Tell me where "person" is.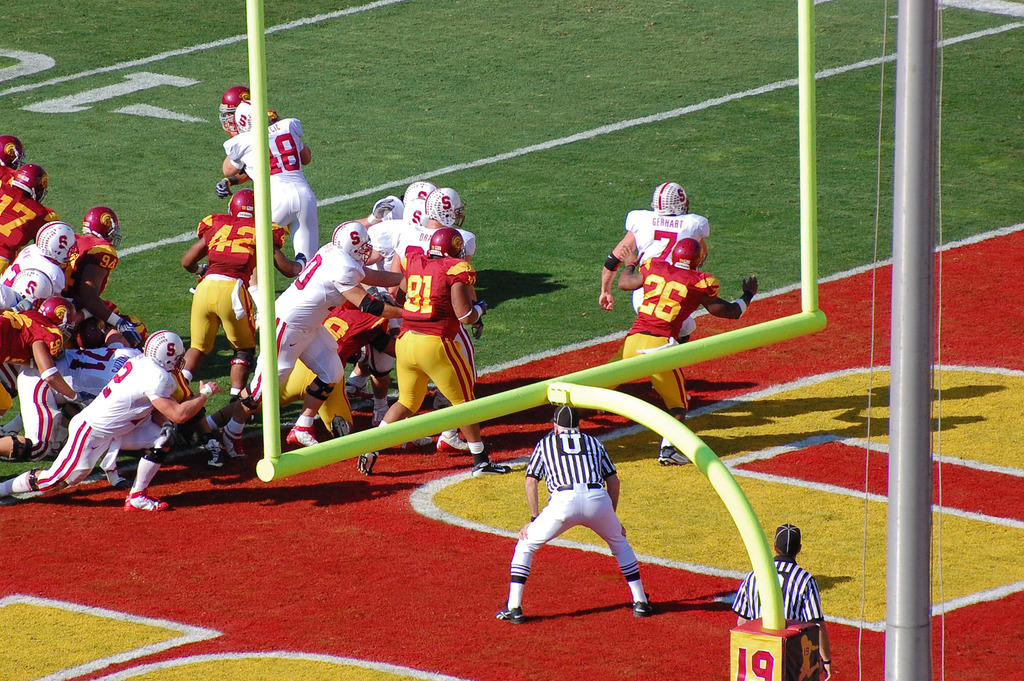
"person" is at (left=380, top=180, right=422, bottom=275).
